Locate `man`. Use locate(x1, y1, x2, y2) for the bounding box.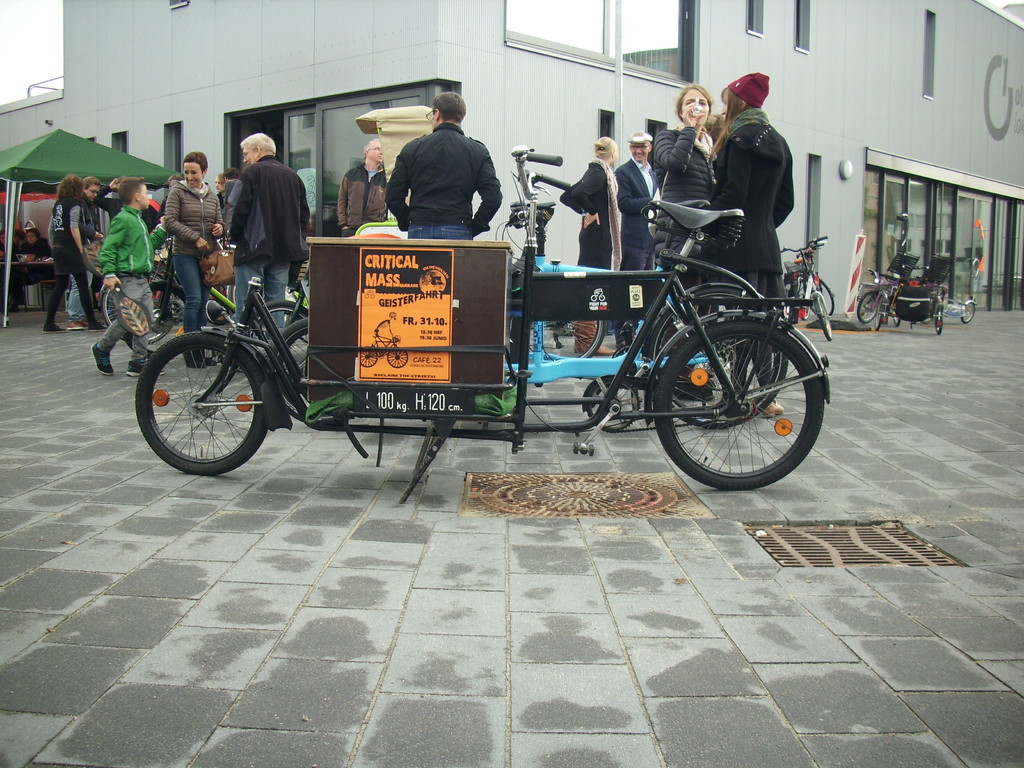
locate(376, 101, 506, 241).
